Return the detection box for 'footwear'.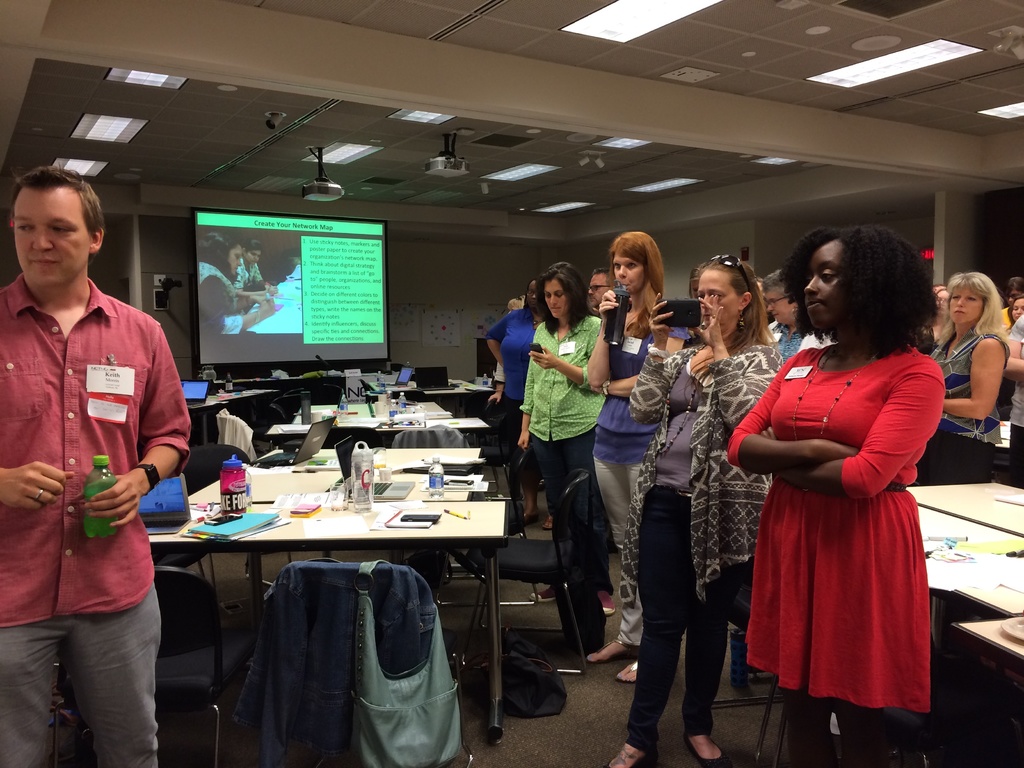
crop(603, 593, 614, 616).
